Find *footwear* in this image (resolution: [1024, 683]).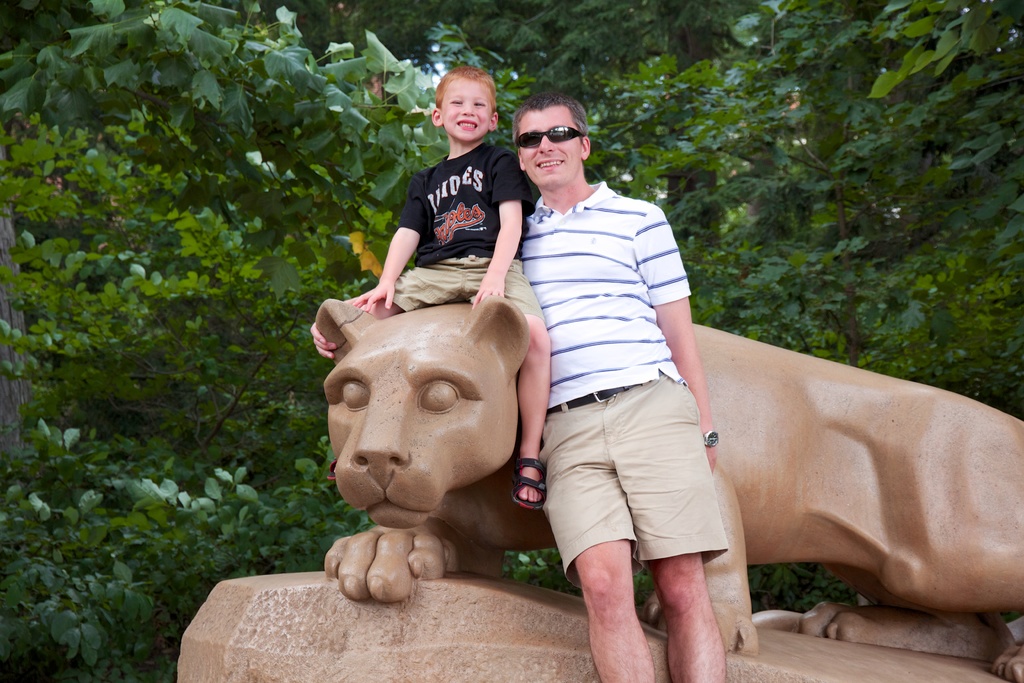
box=[500, 445, 555, 507].
